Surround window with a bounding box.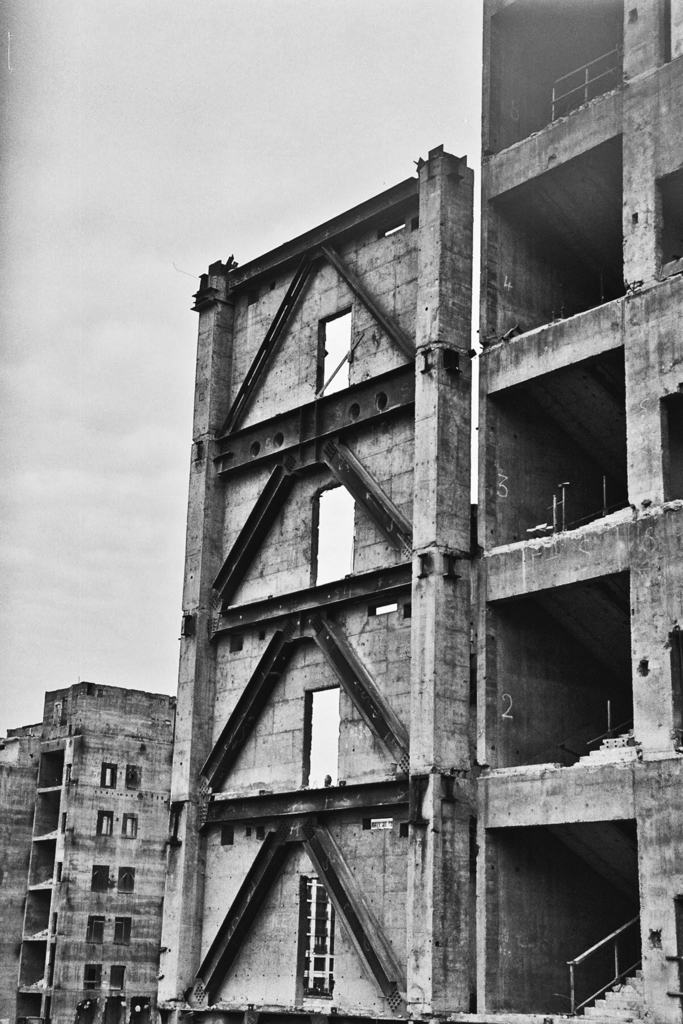
[114,918,133,944].
